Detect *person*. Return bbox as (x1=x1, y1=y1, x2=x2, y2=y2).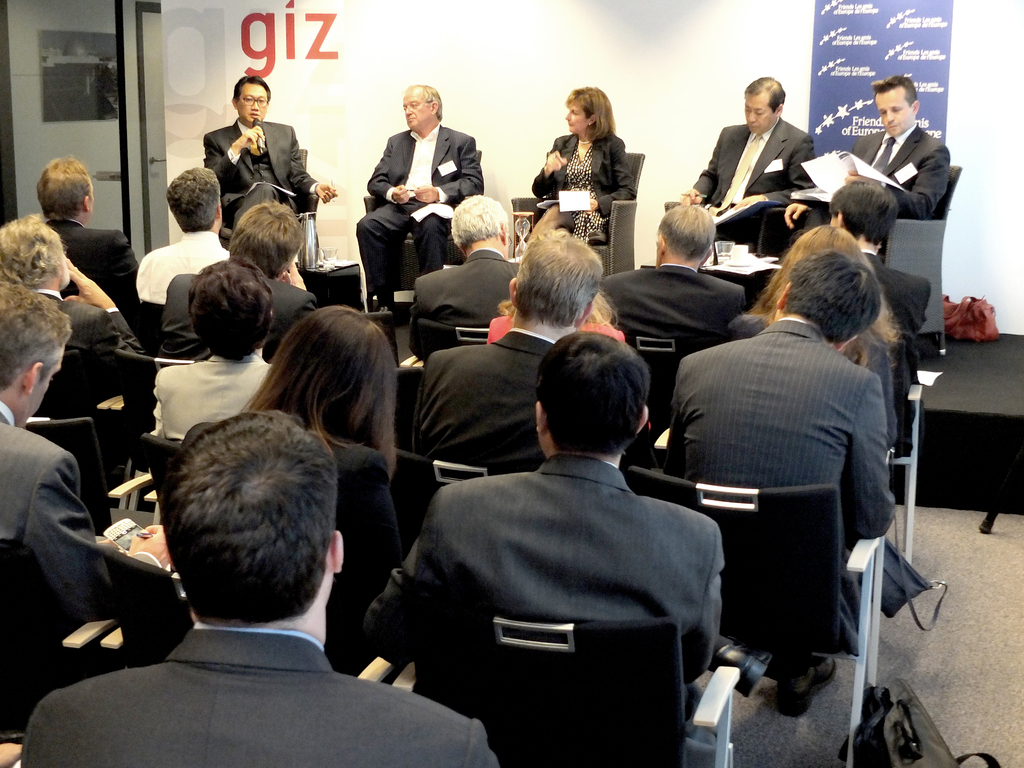
(x1=355, y1=79, x2=470, y2=312).
